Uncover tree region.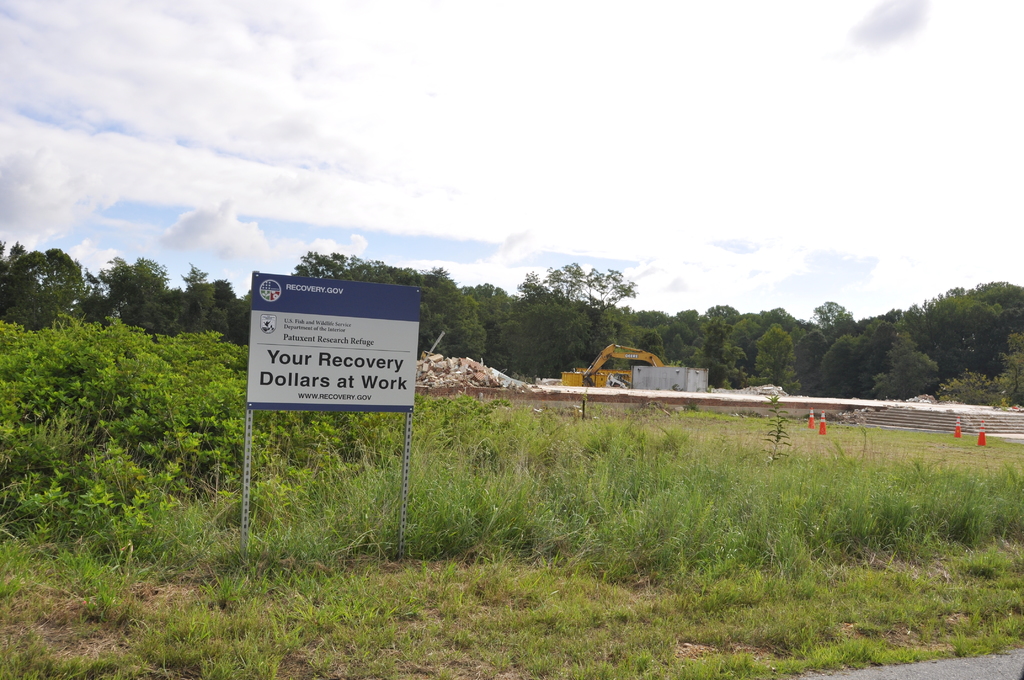
Uncovered: region(440, 276, 515, 340).
